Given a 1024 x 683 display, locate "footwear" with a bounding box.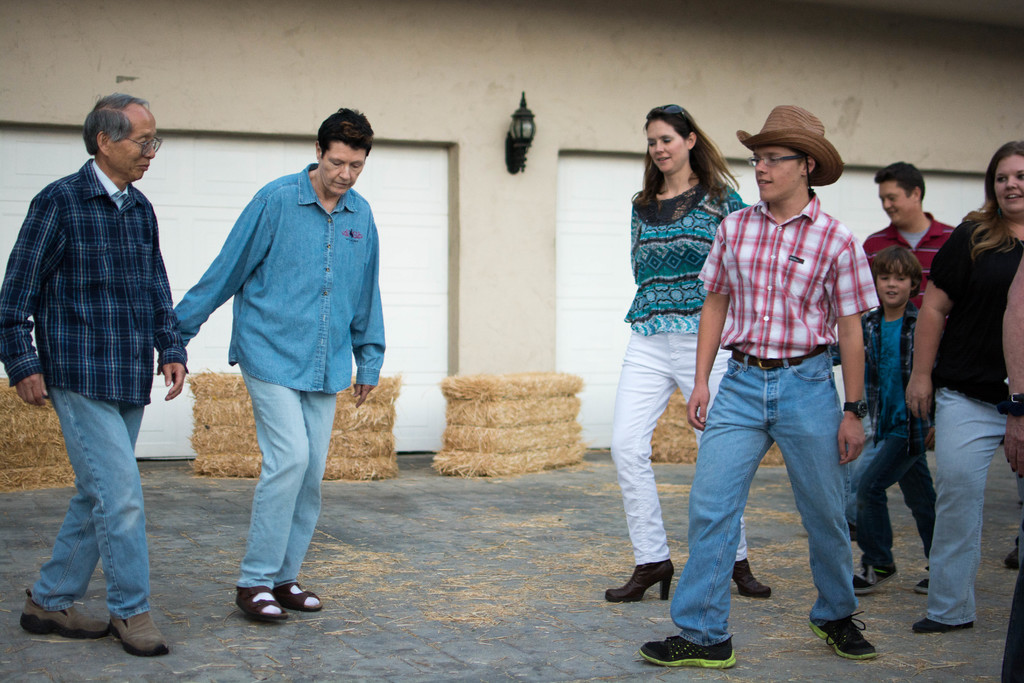
Located: Rect(915, 576, 930, 593).
